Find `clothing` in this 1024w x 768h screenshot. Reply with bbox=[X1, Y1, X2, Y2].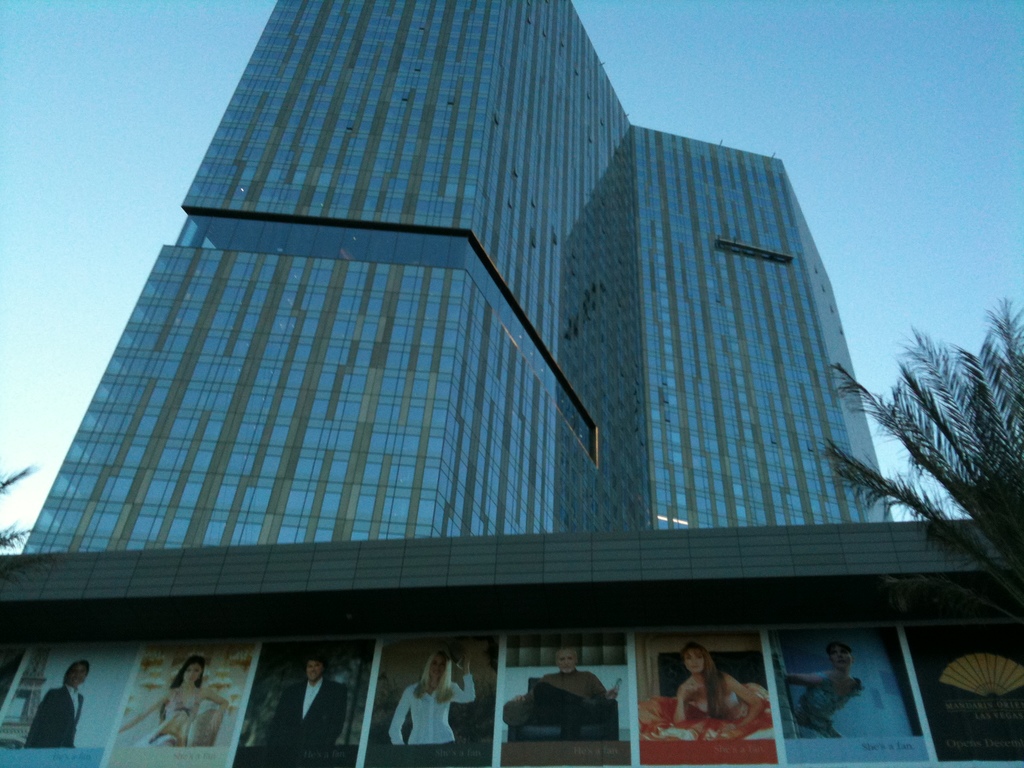
bbox=[271, 680, 346, 745].
